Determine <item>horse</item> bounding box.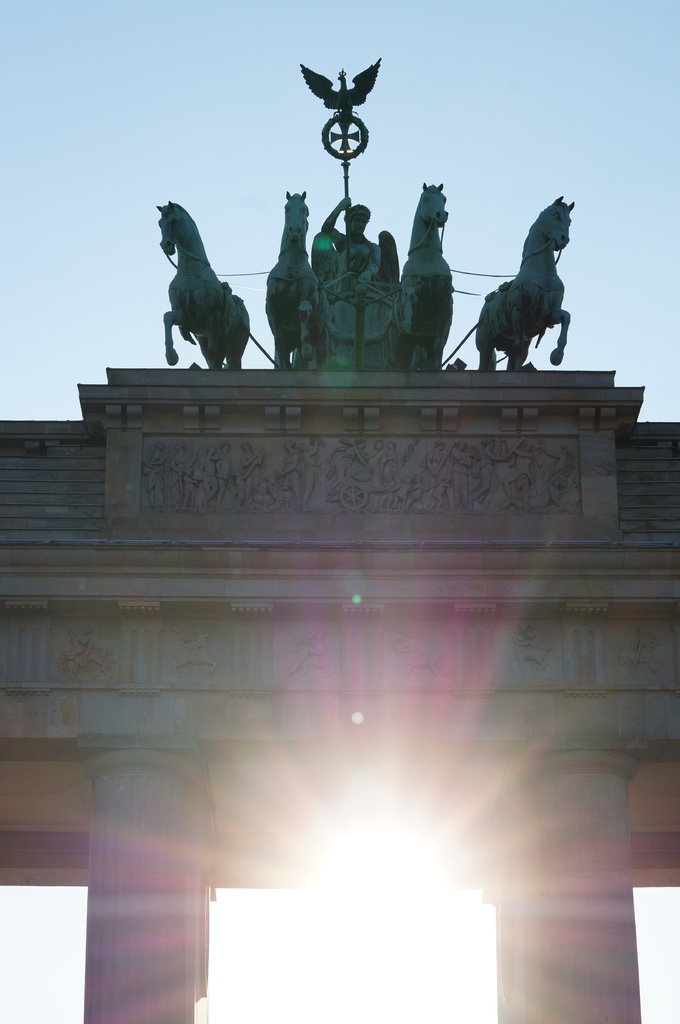
Determined: locate(260, 192, 324, 376).
